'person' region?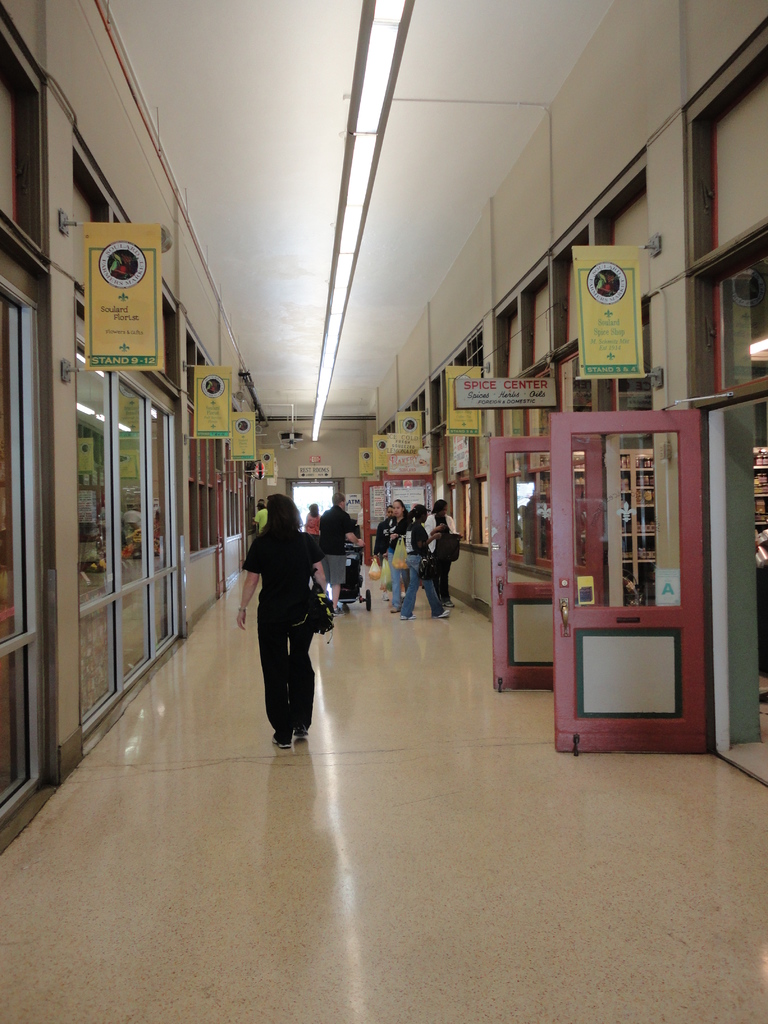
418/495/465/609
